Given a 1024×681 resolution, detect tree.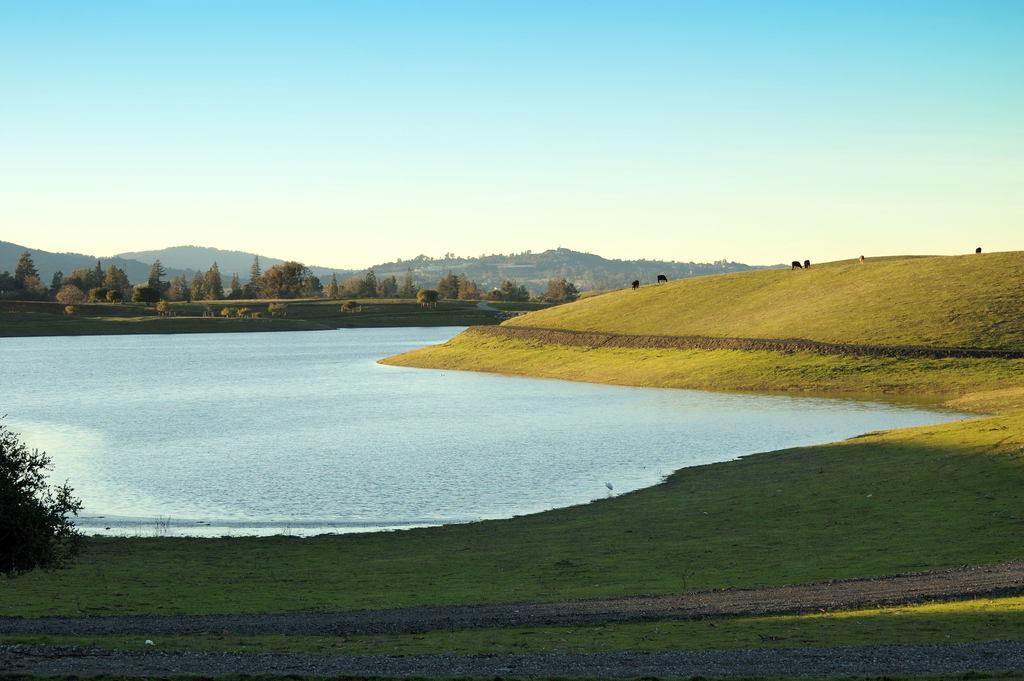
[x1=155, y1=300, x2=173, y2=317].
